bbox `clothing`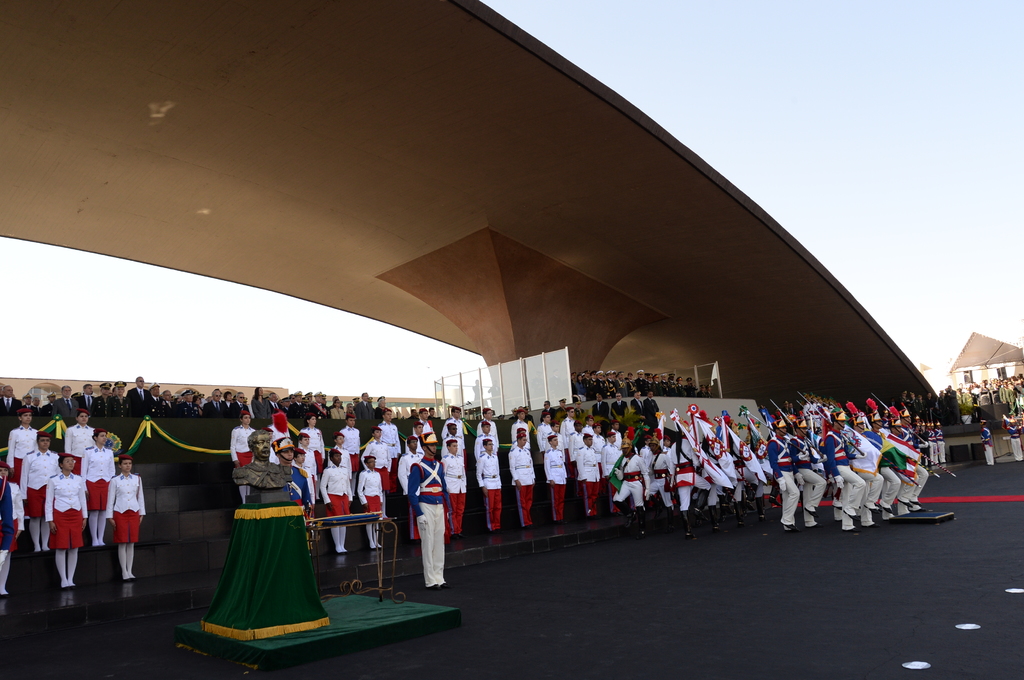
[575, 406, 586, 419]
